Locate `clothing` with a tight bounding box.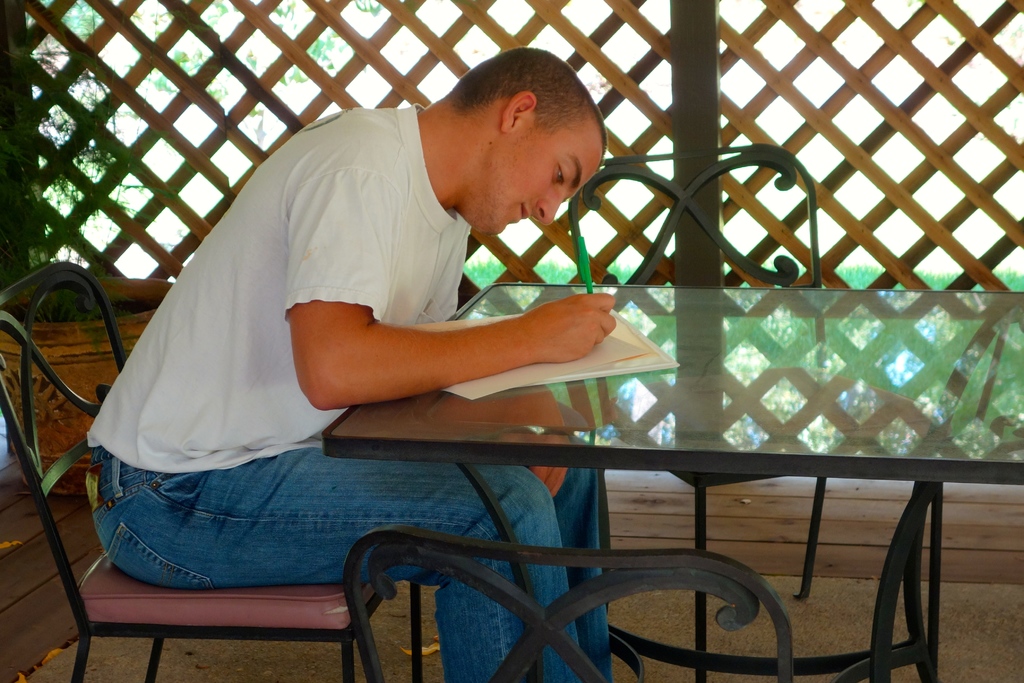
box=[83, 82, 682, 579].
